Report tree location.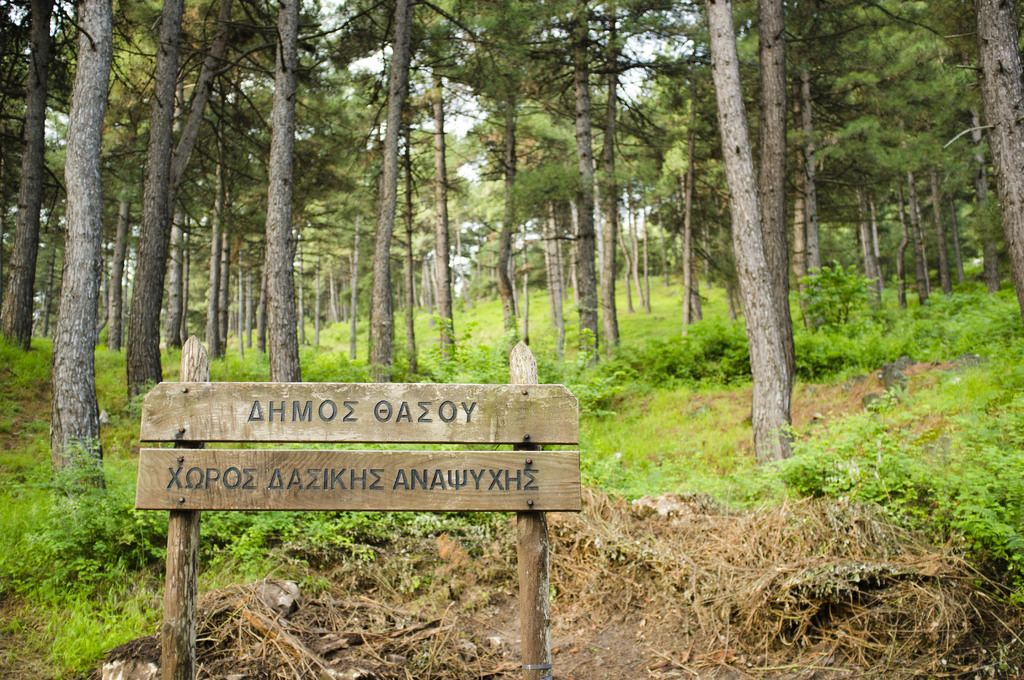
Report: region(703, 0, 796, 465).
